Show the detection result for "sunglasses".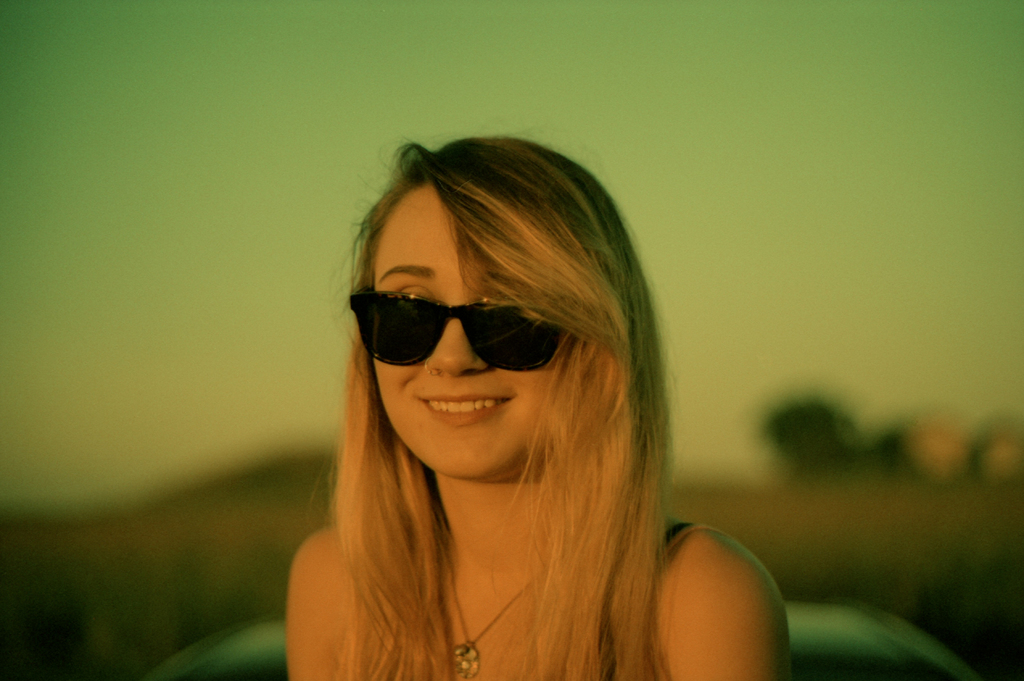
left=351, top=288, right=563, bottom=371.
